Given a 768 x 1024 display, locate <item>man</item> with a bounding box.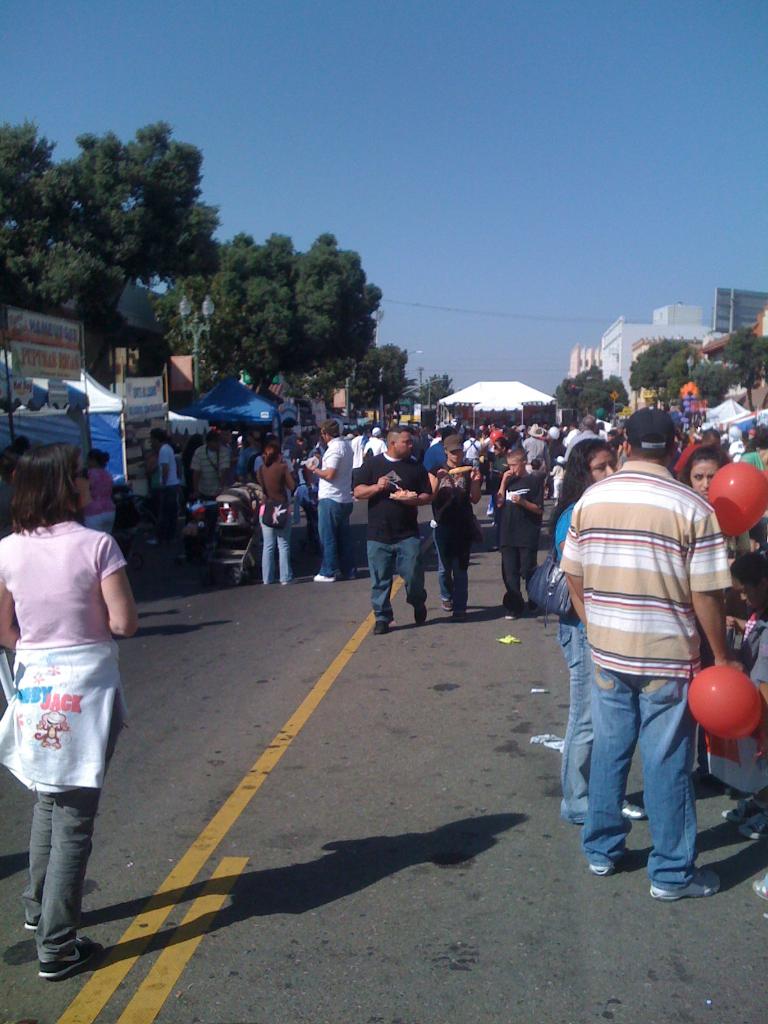
Located: 532:426:564:467.
